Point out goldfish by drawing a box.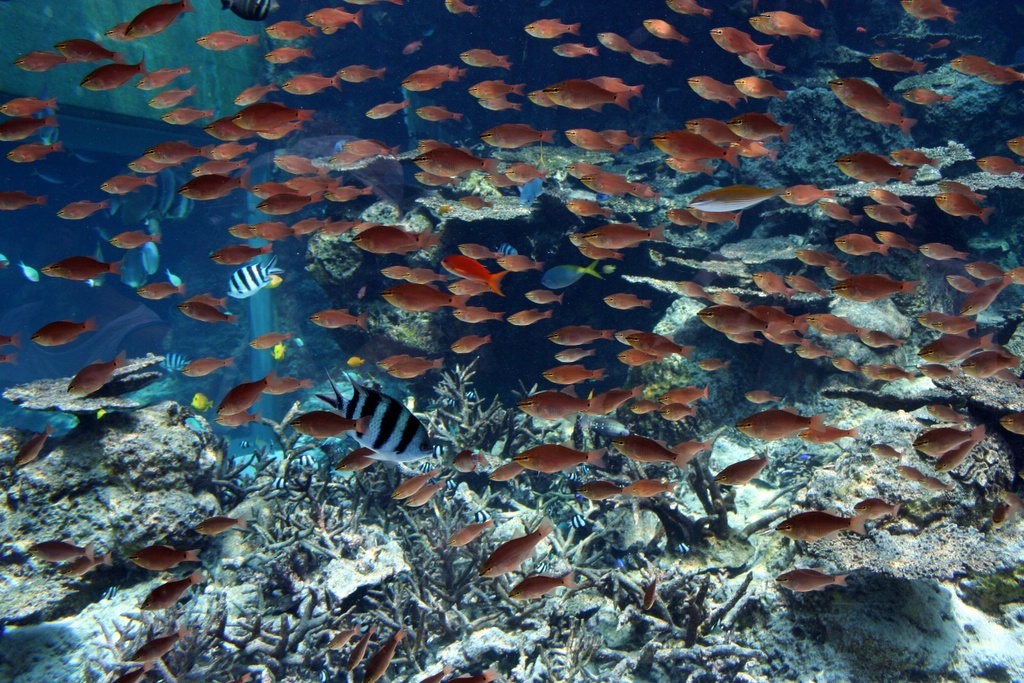
left=9, top=51, right=62, bottom=76.
